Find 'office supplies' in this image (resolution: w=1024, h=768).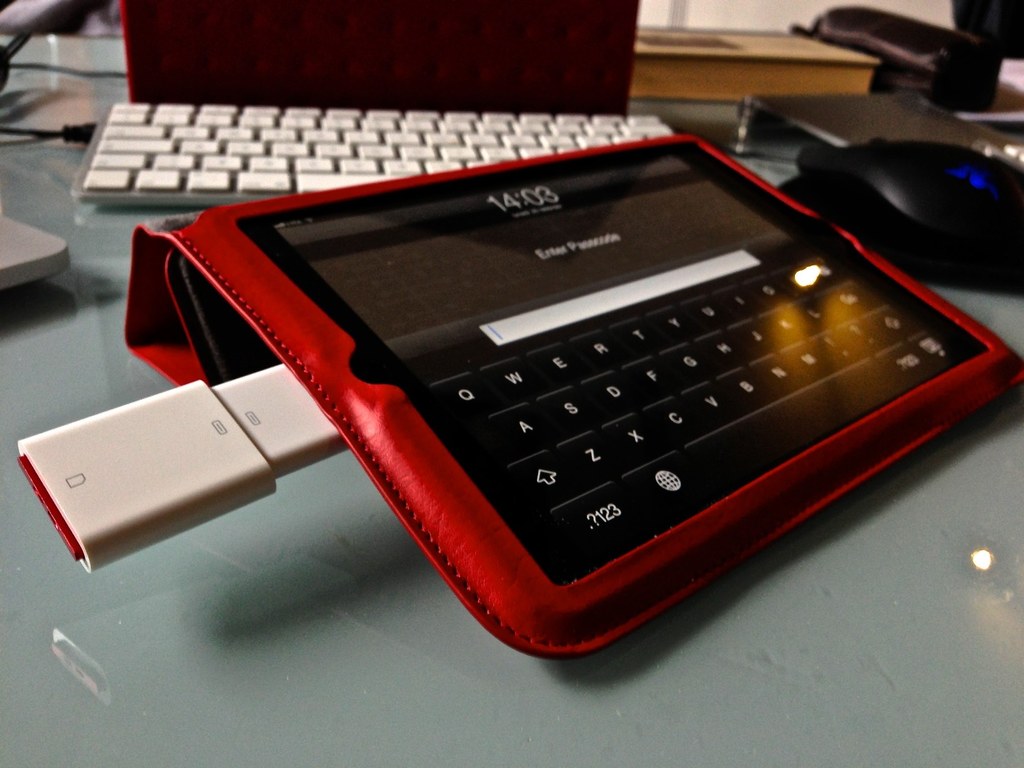
locate(14, 359, 346, 576).
